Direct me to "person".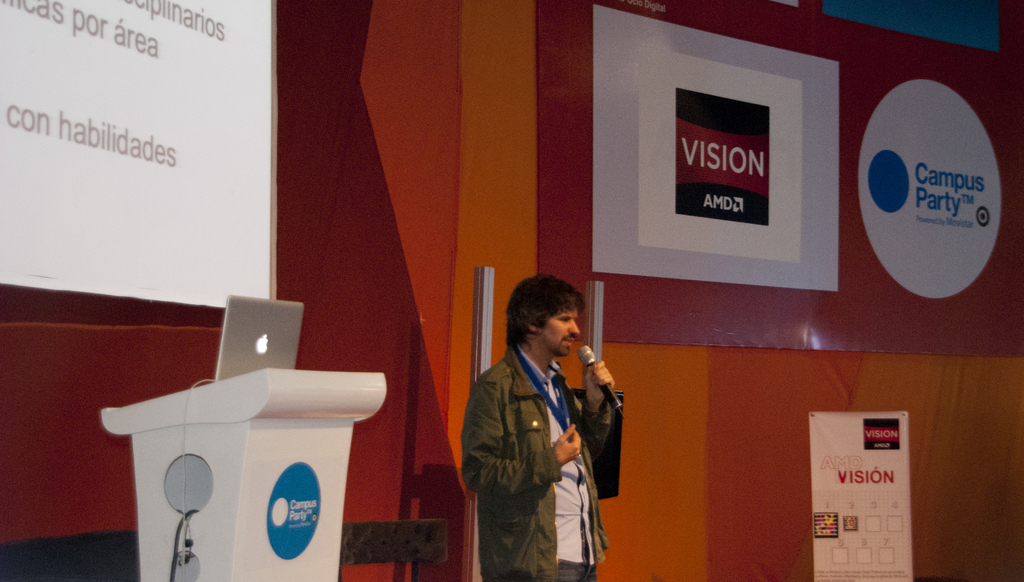
Direction: region(460, 276, 616, 581).
